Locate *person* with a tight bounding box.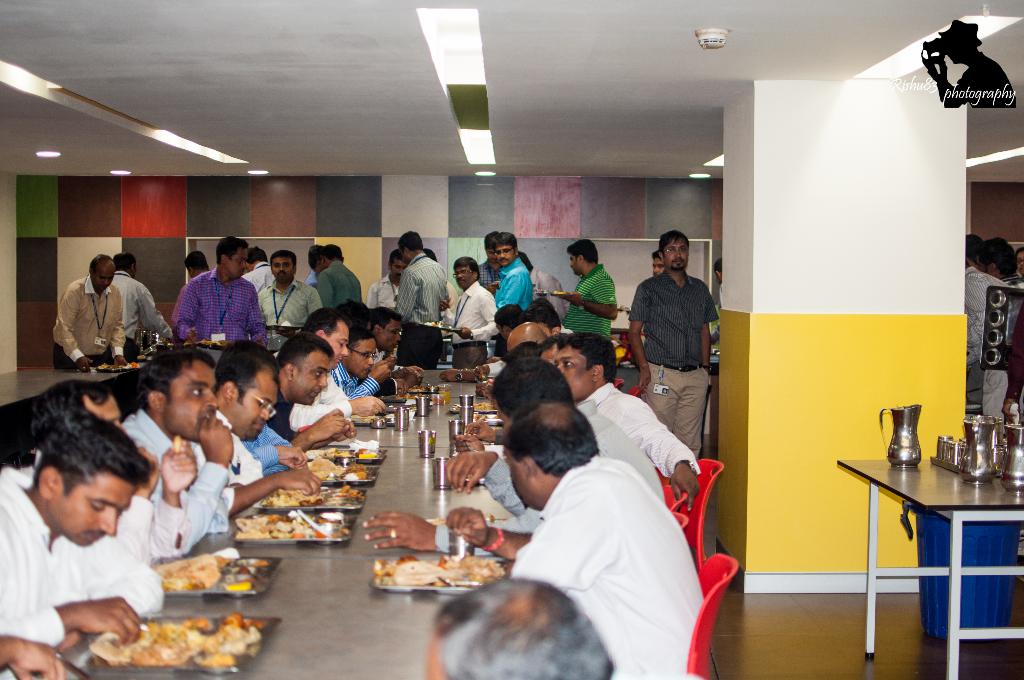
111:257:173:360.
